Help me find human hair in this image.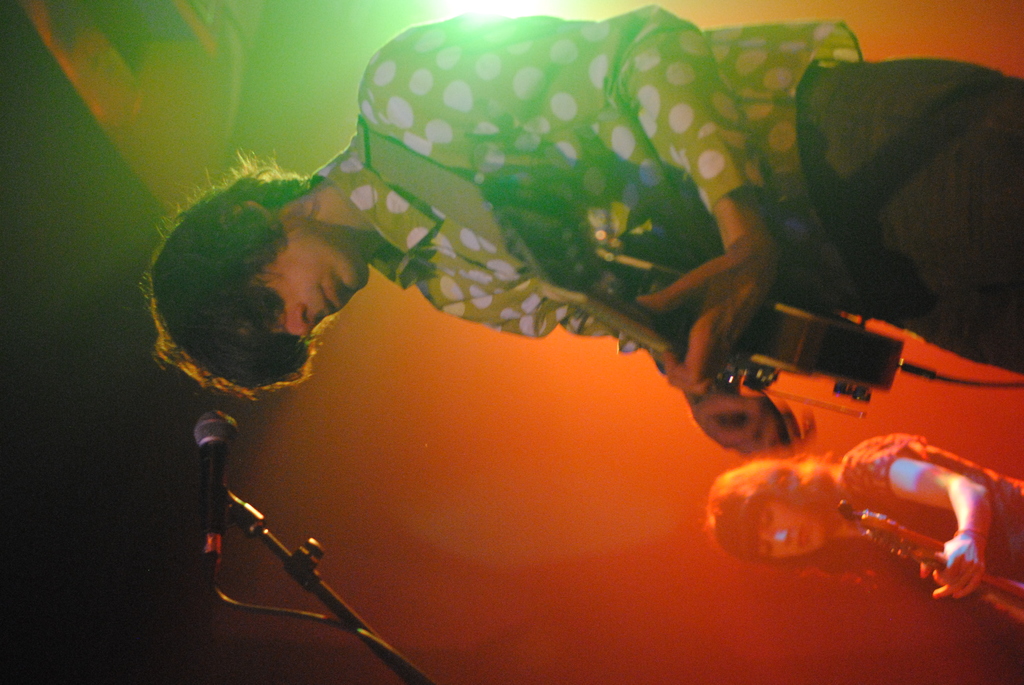
Found it: [132, 134, 374, 434].
